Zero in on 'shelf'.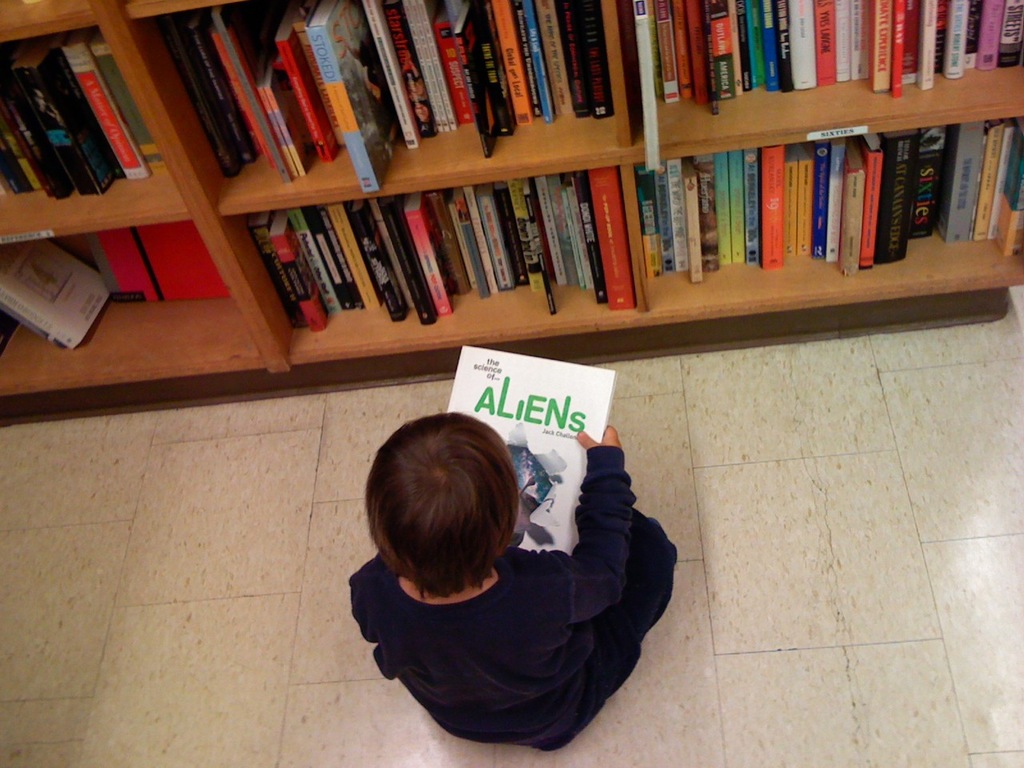
Zeroed in: x1=598, y1=0, x2=1023, y2=179.
